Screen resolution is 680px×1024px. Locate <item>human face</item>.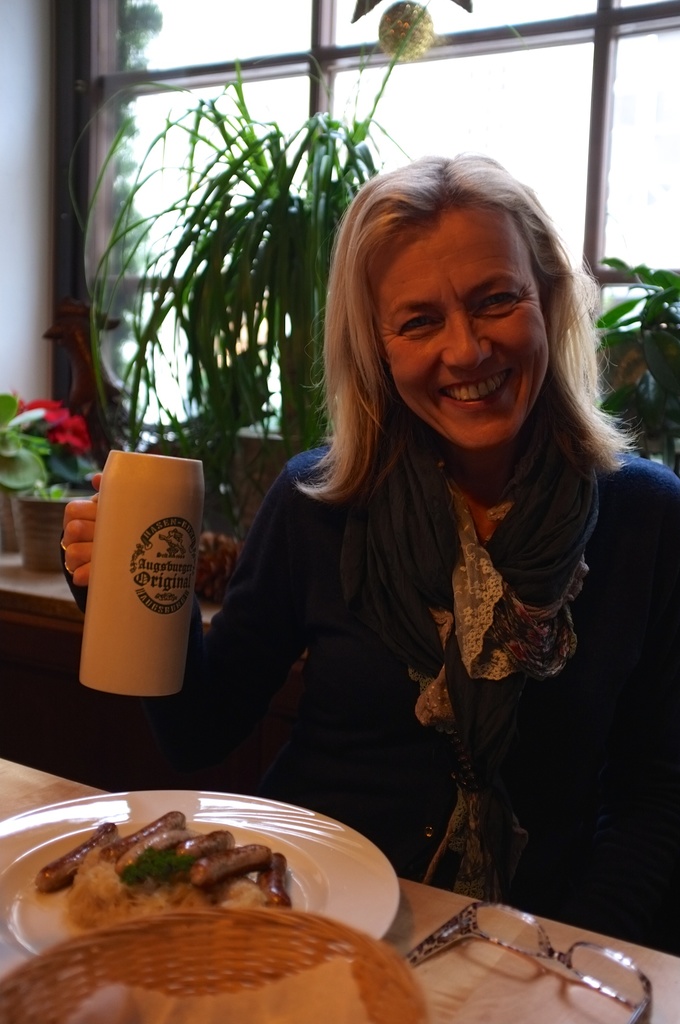
pyautogui.locateOnScreen(380, 194, 553, 449).
